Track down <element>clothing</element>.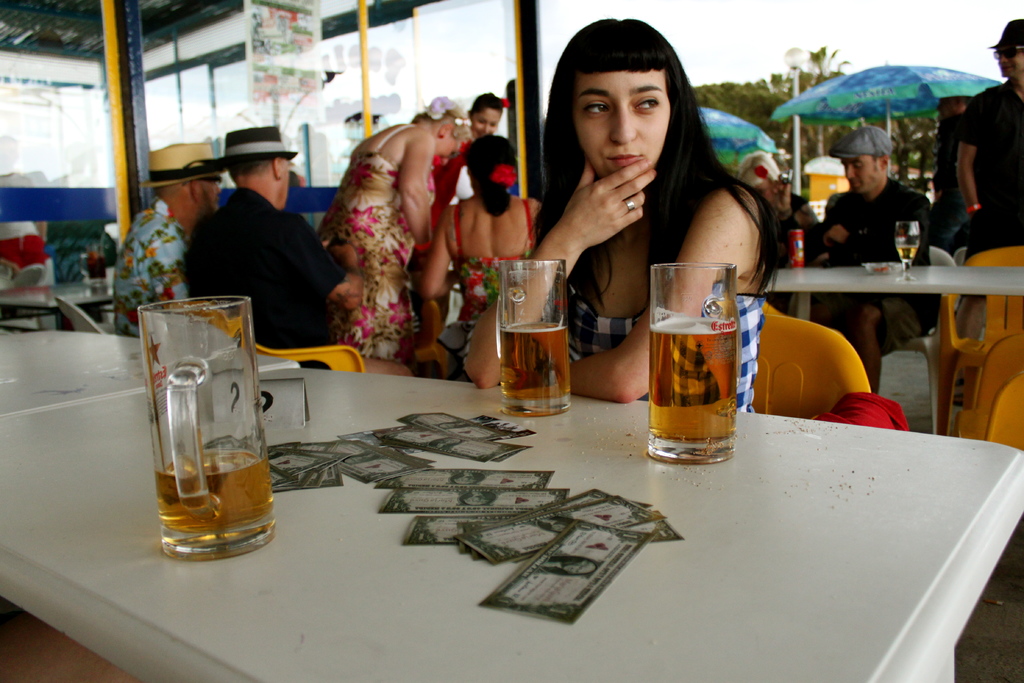
Tracked to detection(955, 78, 1023, 255).
